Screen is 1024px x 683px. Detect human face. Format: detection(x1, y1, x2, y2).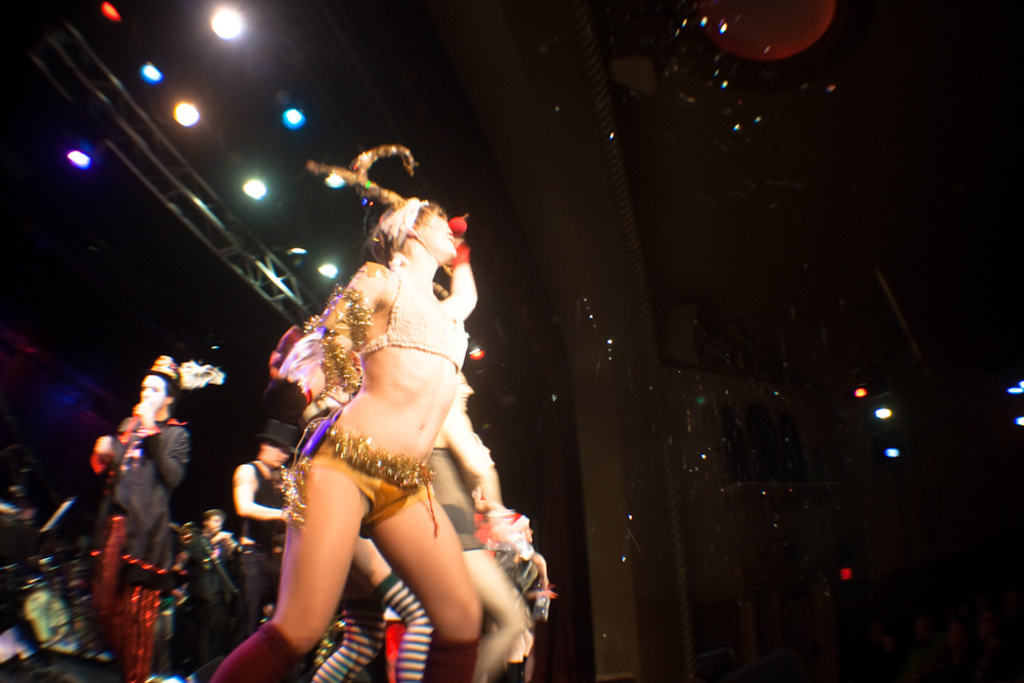
detection(421, 209, 460, 260).
